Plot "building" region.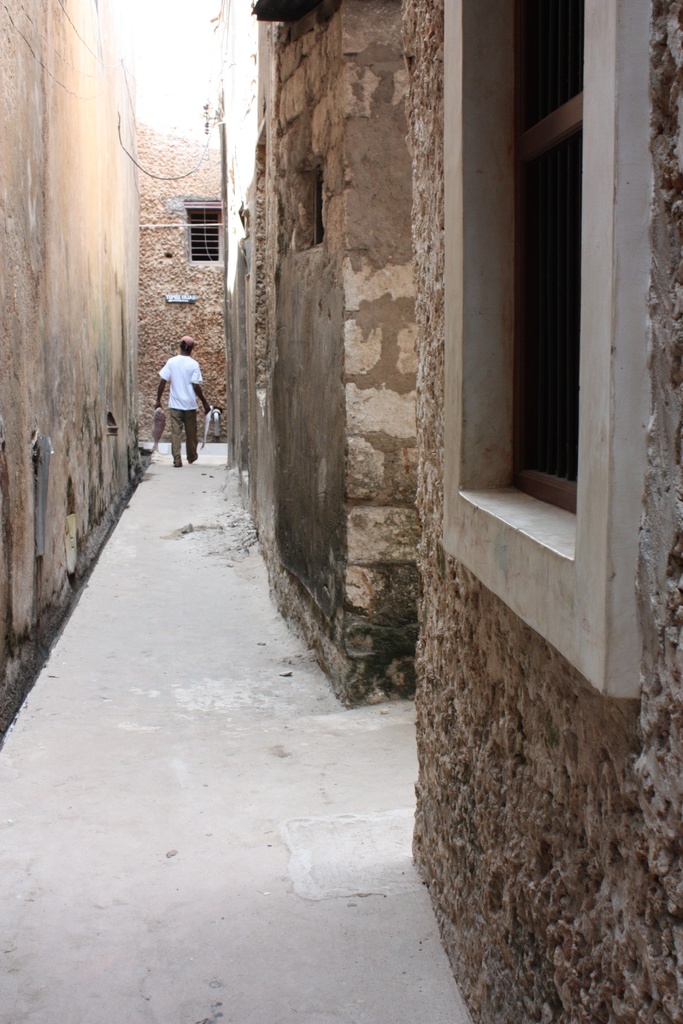
Plotted at bbox=(0, 0, 141, 744).
